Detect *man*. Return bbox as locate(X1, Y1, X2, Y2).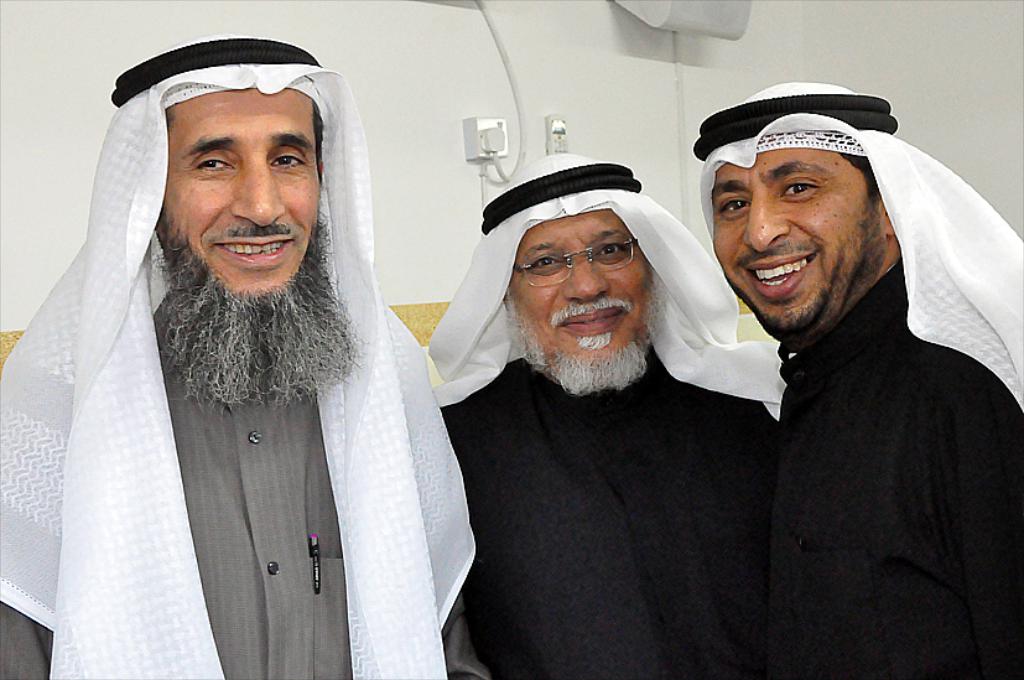
locate(431, 150, 786, 679).
